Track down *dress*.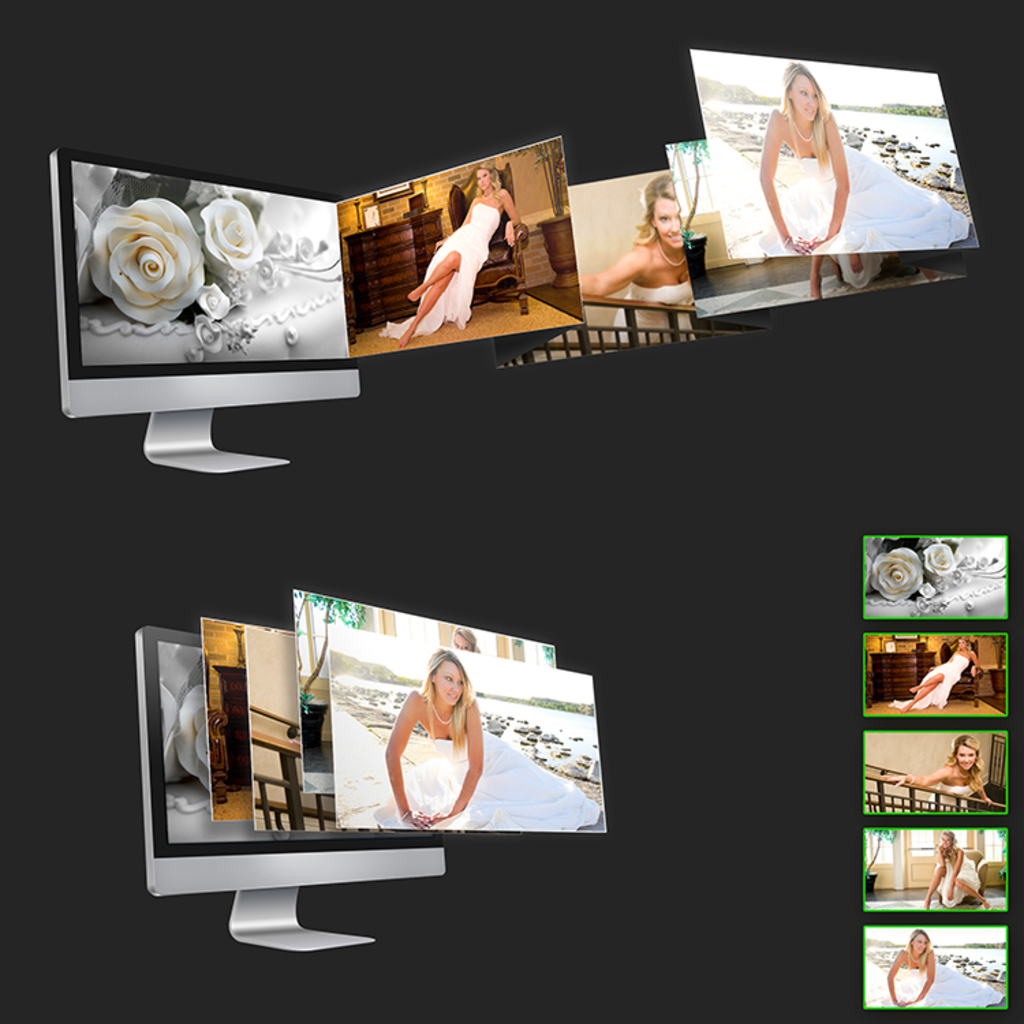
Tracked to left=610, top=274, right=695, bottom=345.
